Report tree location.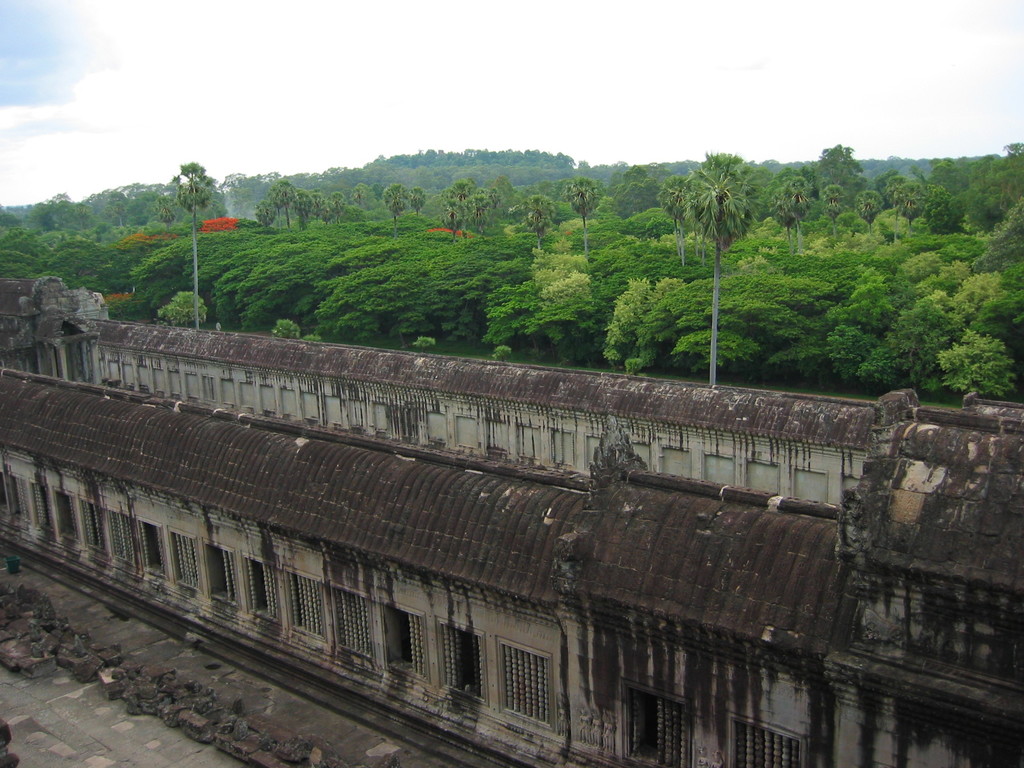
Report: region(378, 180, 406, 236).
